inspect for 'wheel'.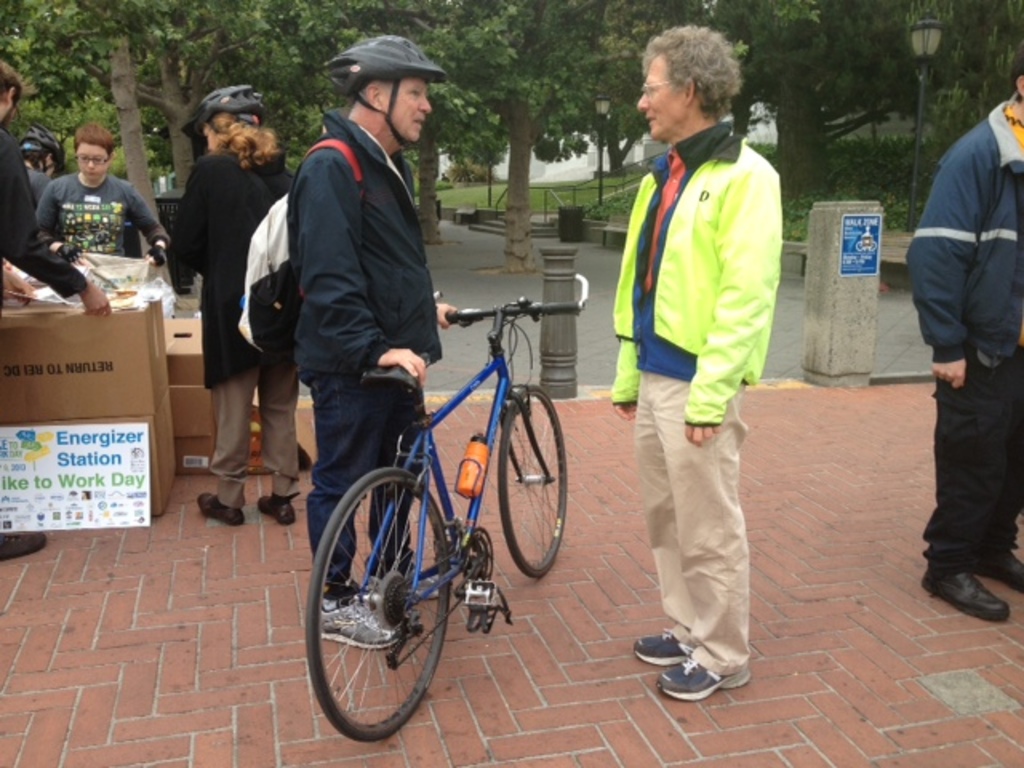
Inspection: detection(498, 386, 570, 581).
